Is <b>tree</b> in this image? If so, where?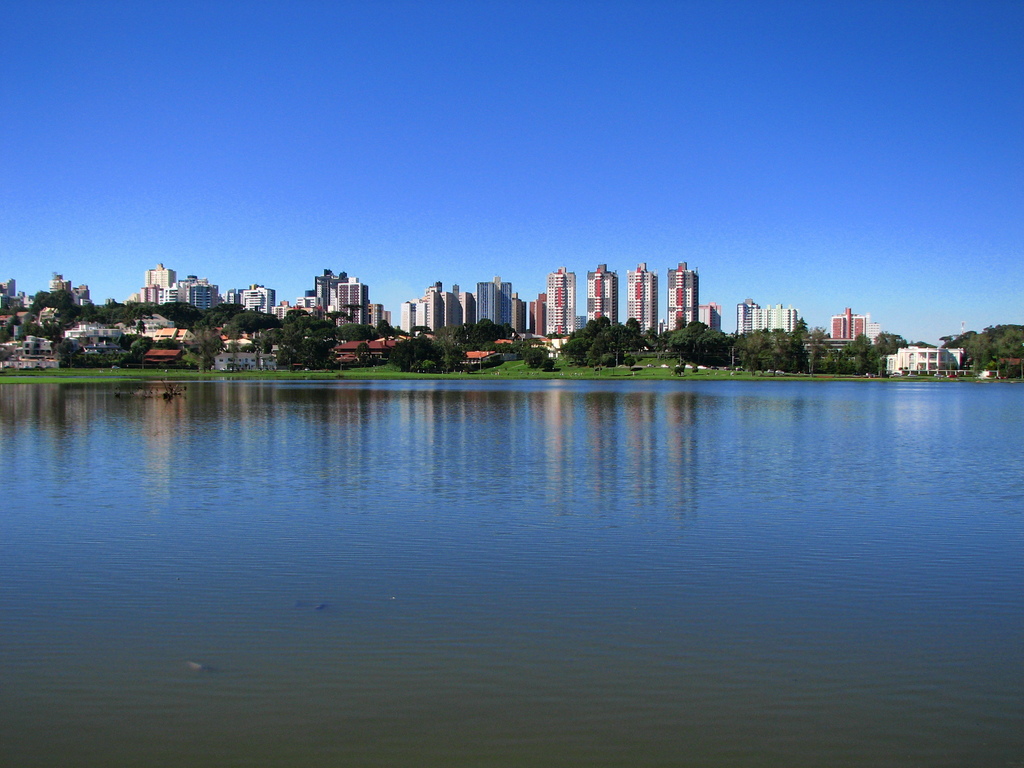
Yes, at x1=228, y1=308, x2=279, y2=338.
